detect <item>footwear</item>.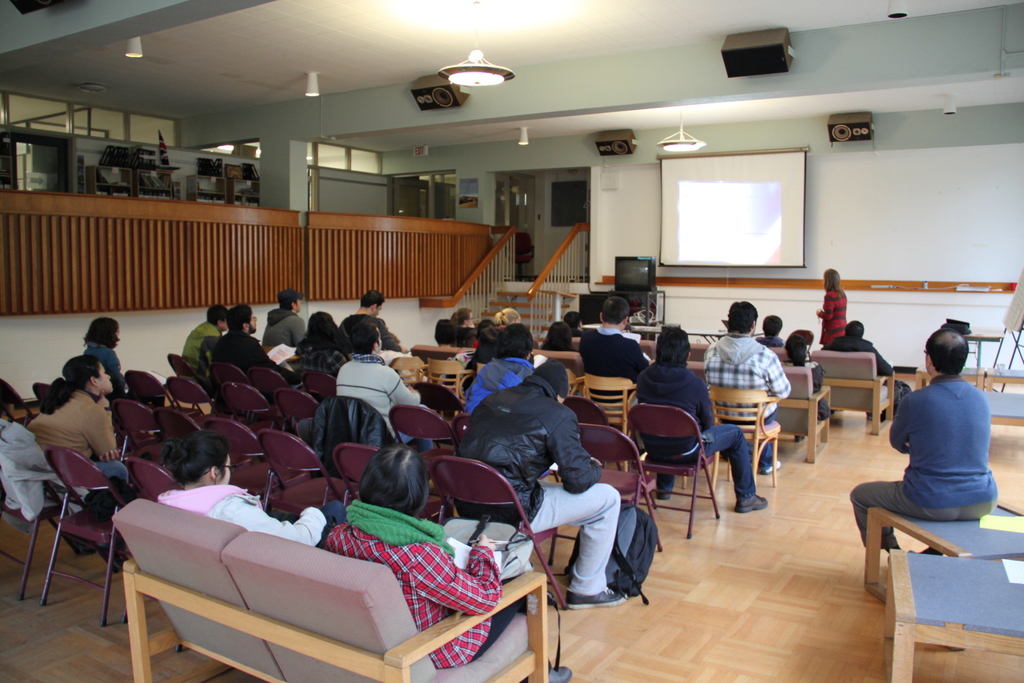
Detected at x1=657 y1=492 x2=669 y2=498.
